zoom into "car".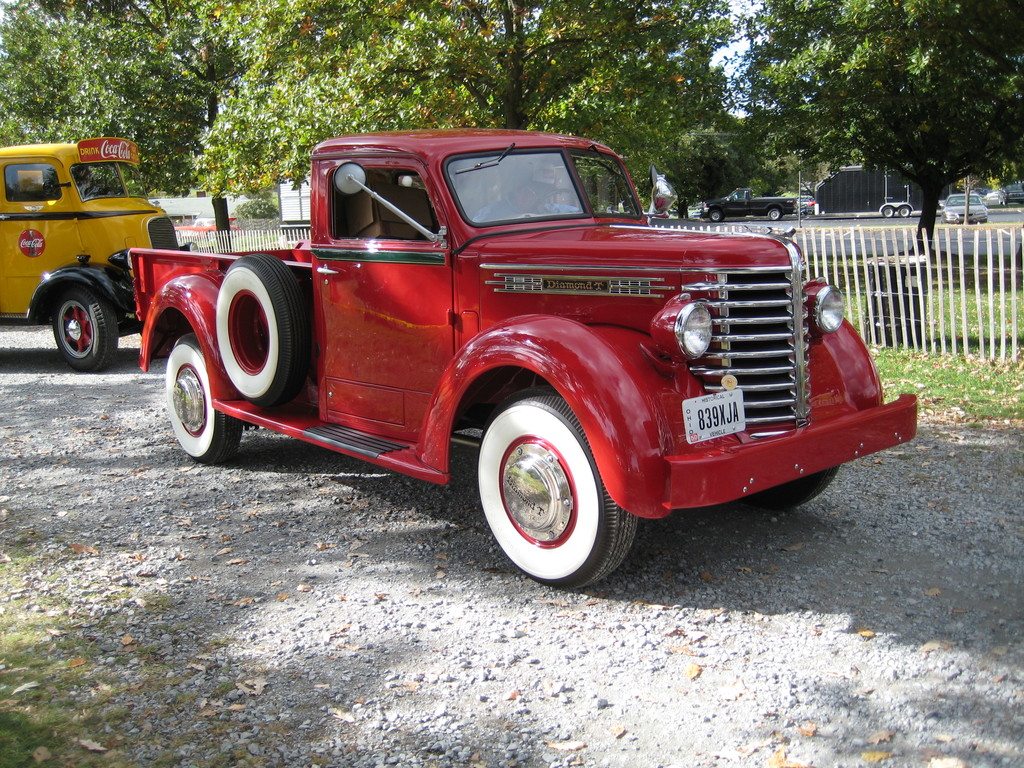
Zoom target: 0/131/194/365.
